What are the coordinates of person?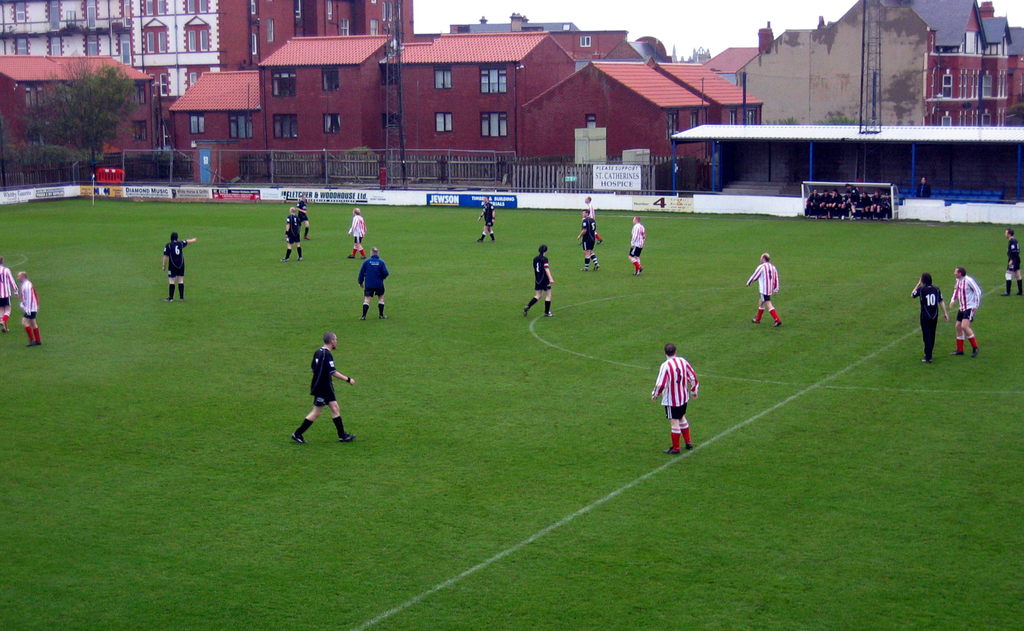
{"x1": 342, "y1": 204, "x2": 373, "y2": 258}.
